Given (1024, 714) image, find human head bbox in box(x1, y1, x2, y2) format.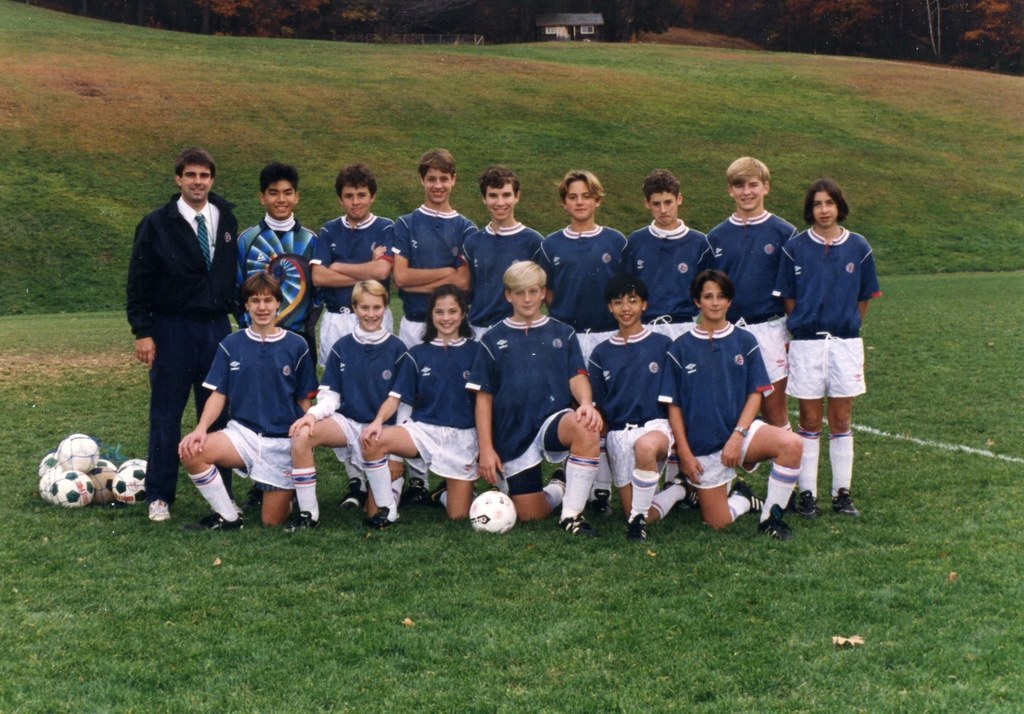
box(172, 145, 218, 199).
